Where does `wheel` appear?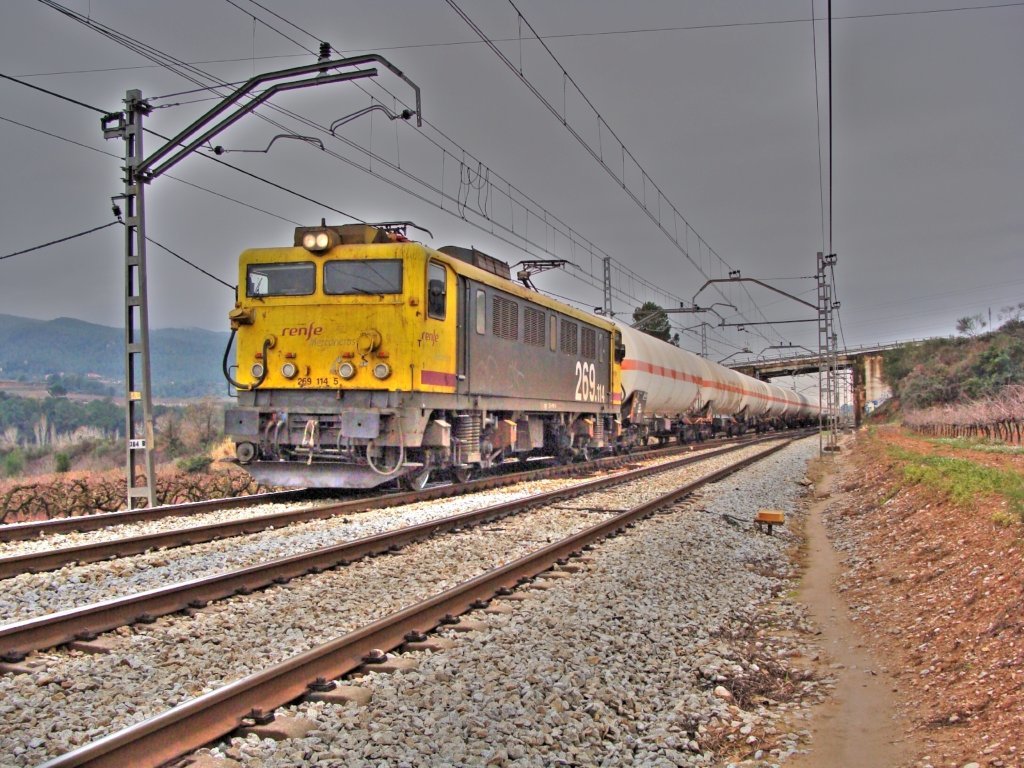
Appears at select_region(579, 444, 594, 459).
